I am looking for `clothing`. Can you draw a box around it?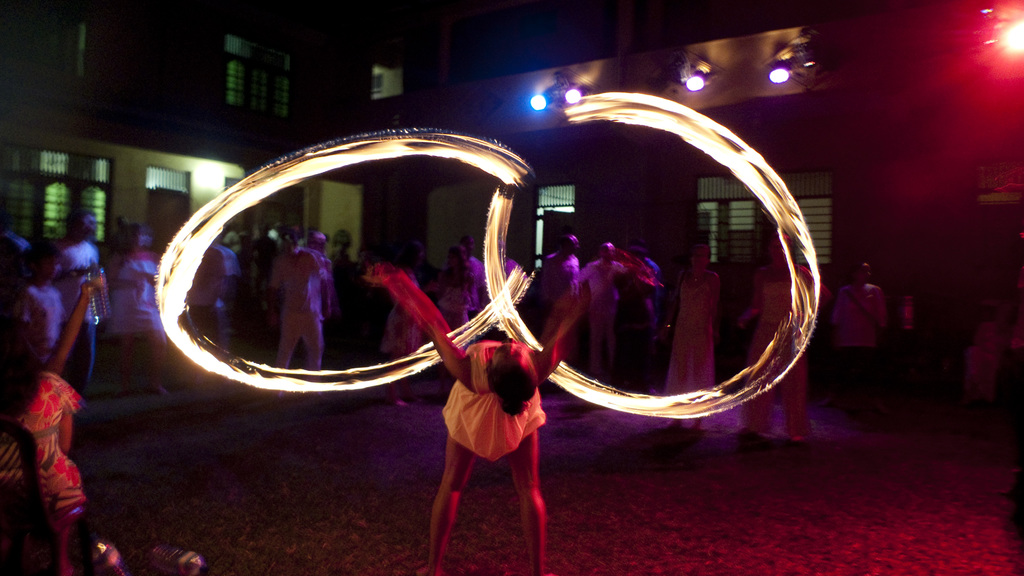
Sure, the bounding box is (274, 246, 328, 359).
